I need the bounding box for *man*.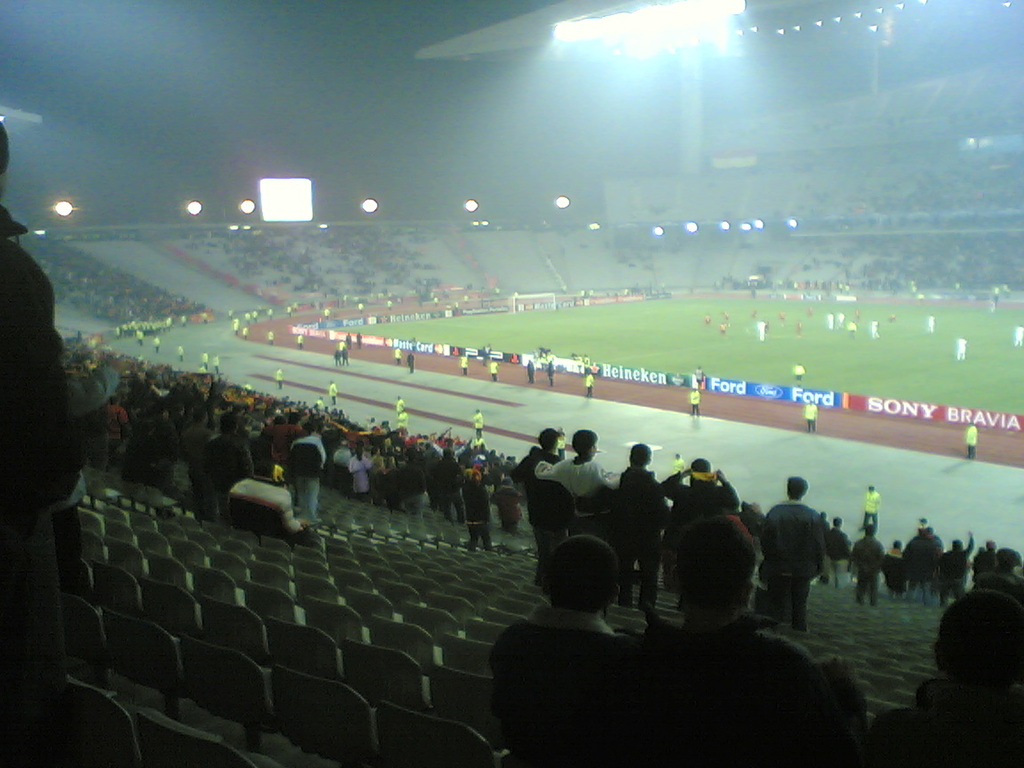
Here it is: [862, 587, 1018, 767].
